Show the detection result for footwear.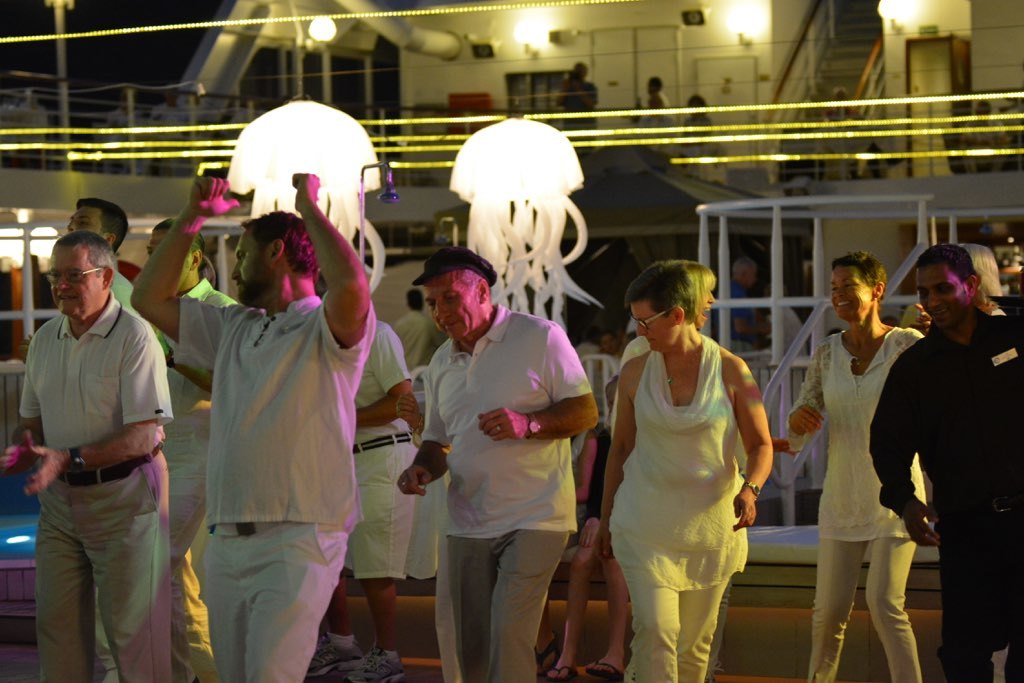
x1=537, y1=631, x2=560, y2=673.
